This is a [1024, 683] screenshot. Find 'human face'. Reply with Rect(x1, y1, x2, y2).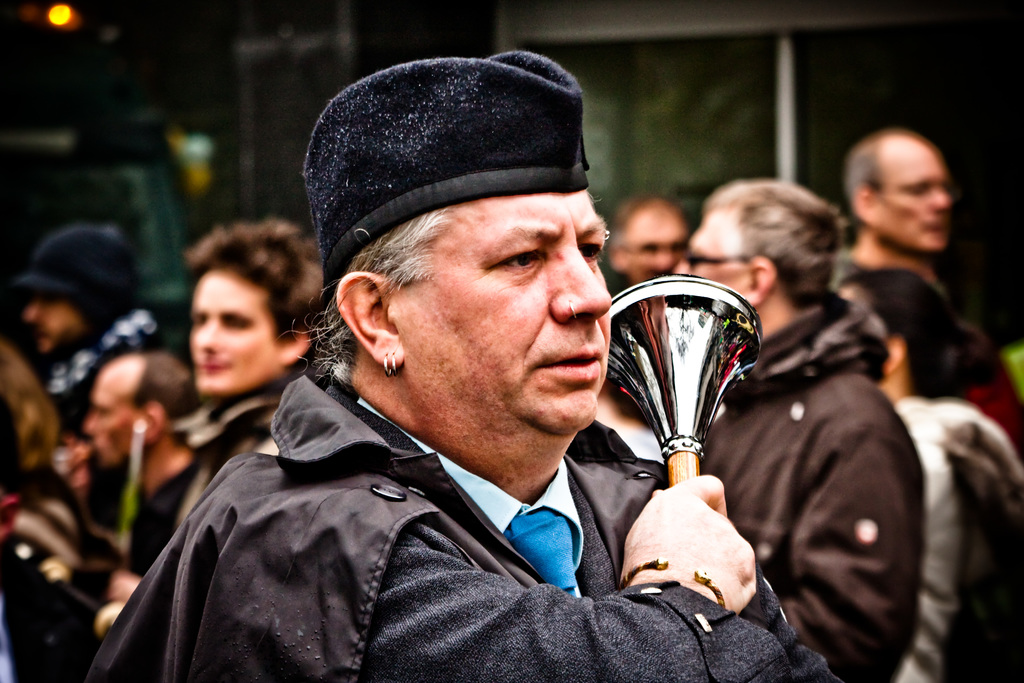
Rect(658, 200, 755, 306).
